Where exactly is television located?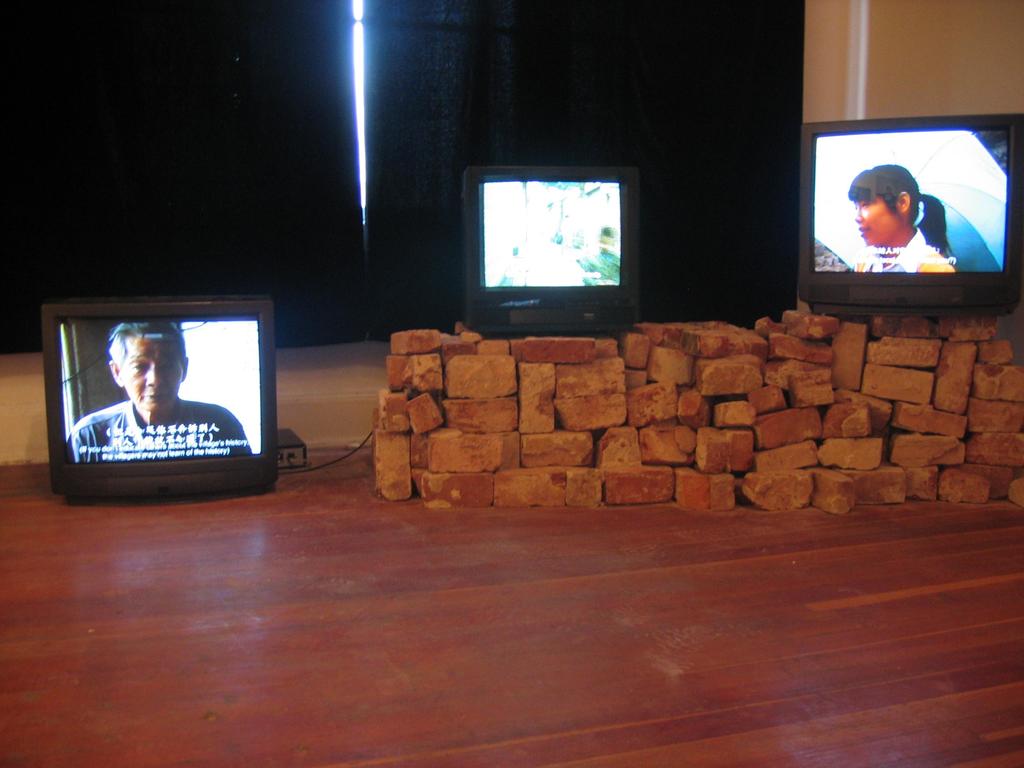
Its bounding box is (463, 167, 638, 330).
